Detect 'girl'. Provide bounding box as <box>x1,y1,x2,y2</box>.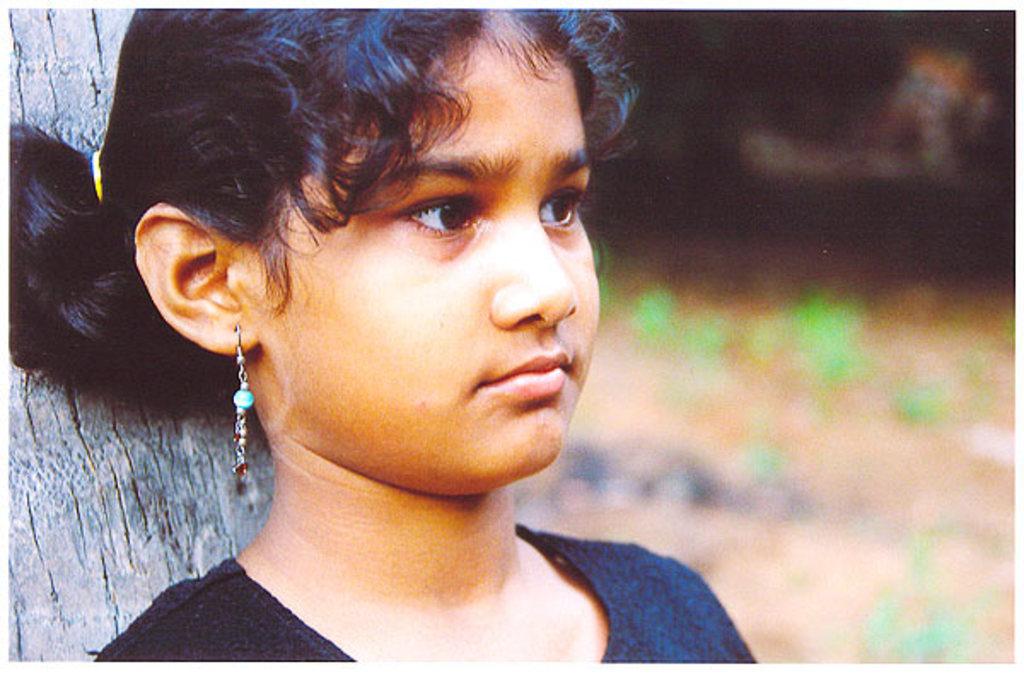
<box>7,9,758,664</box>.
